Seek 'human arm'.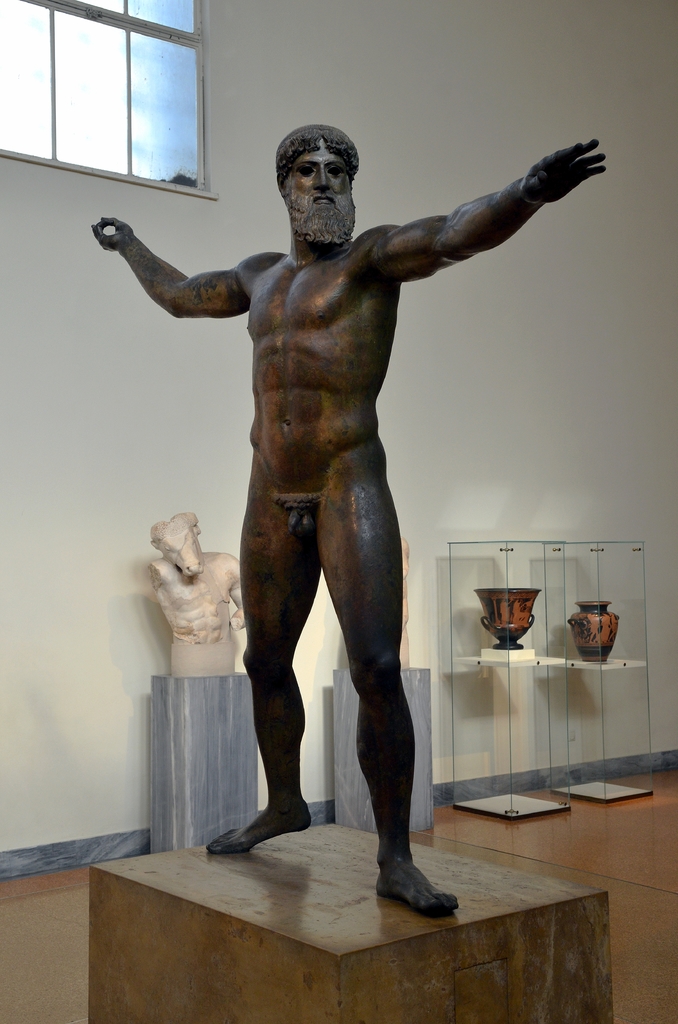
bbox(335, 130, 623, 307).
